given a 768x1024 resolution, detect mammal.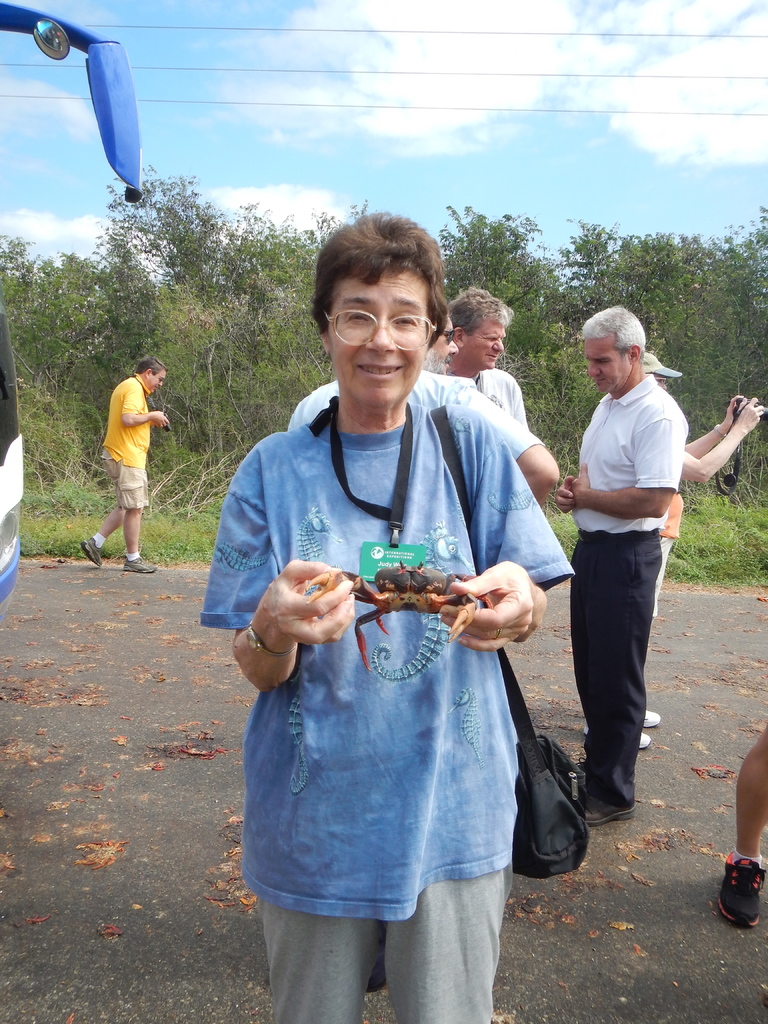
l=449, t=282, r=531, b=428.
